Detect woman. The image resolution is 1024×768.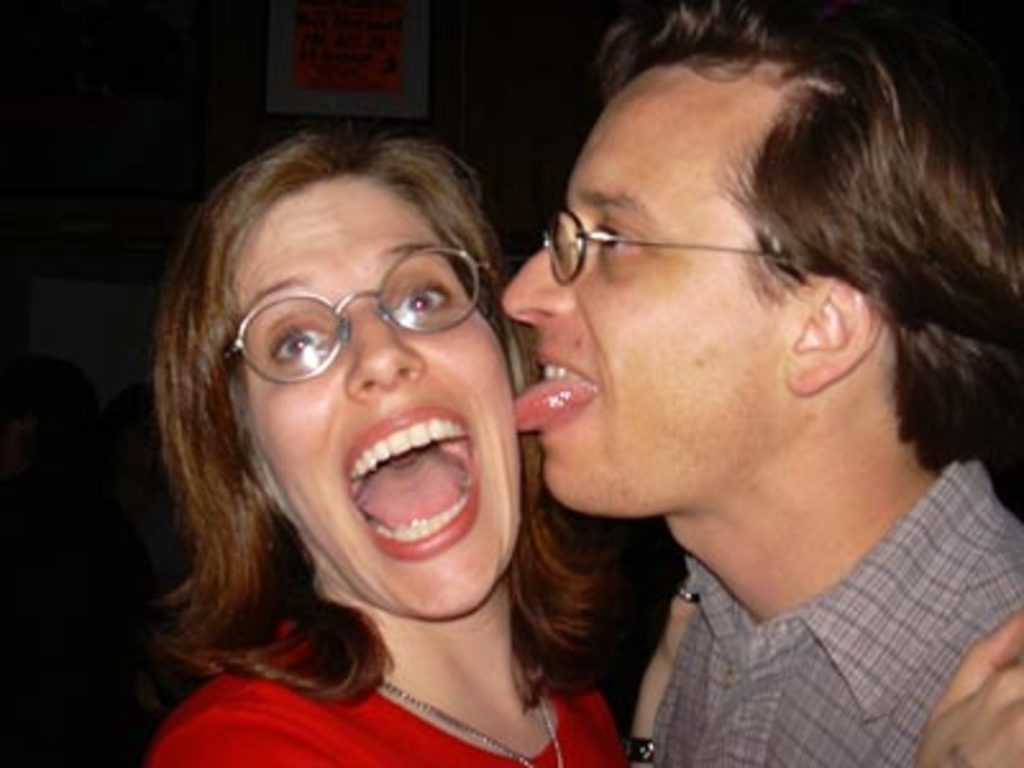
148 128 1021 765.
